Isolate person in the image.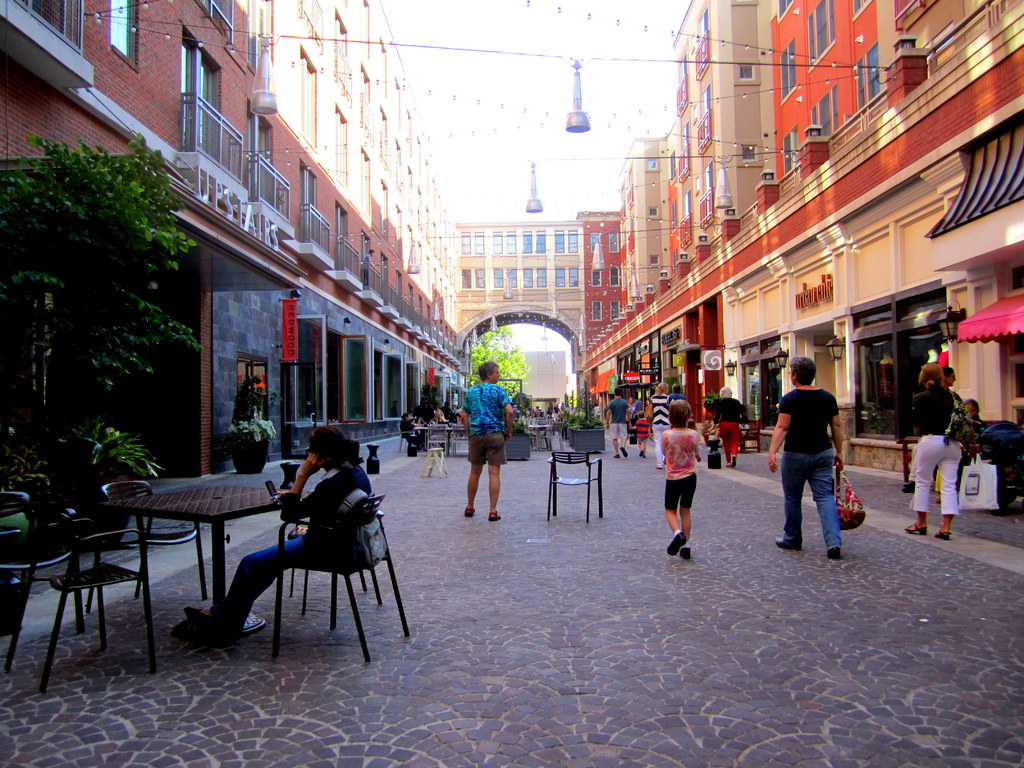
Isolated region: box=[959, 402, 983, 477].
